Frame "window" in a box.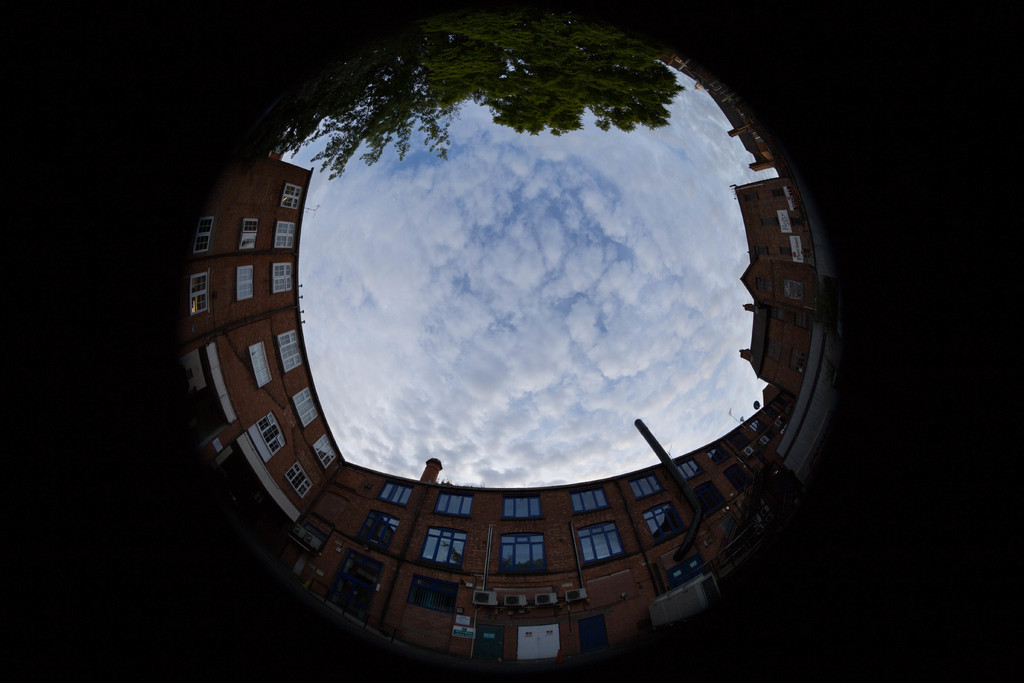
box(354, 508, 398, 541).
